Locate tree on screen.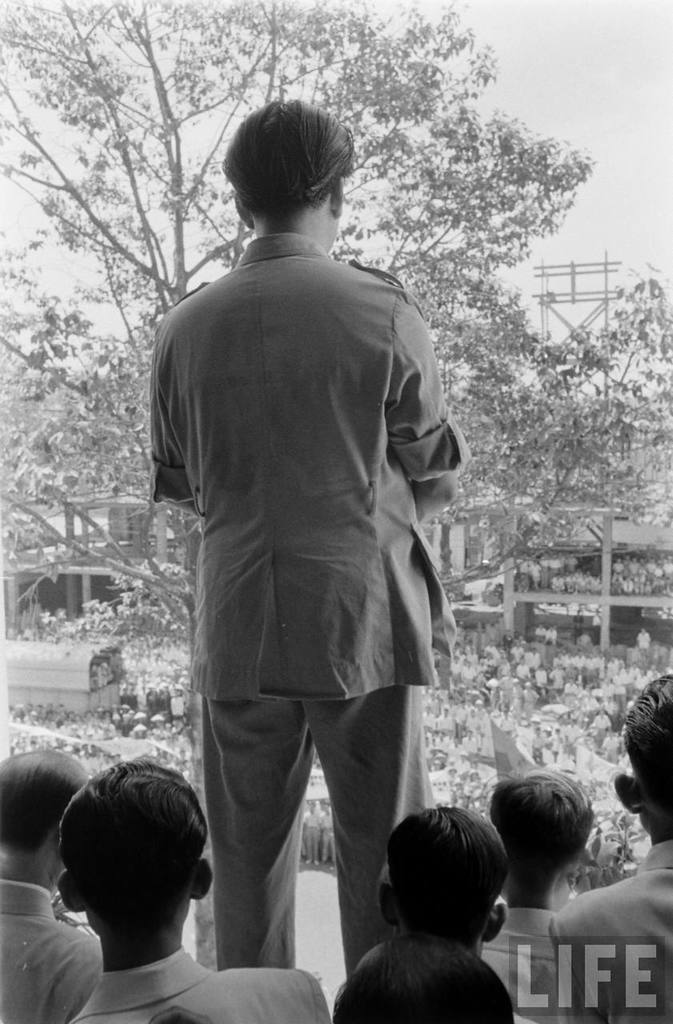
On screen at region(445, 360, 579, 578).
